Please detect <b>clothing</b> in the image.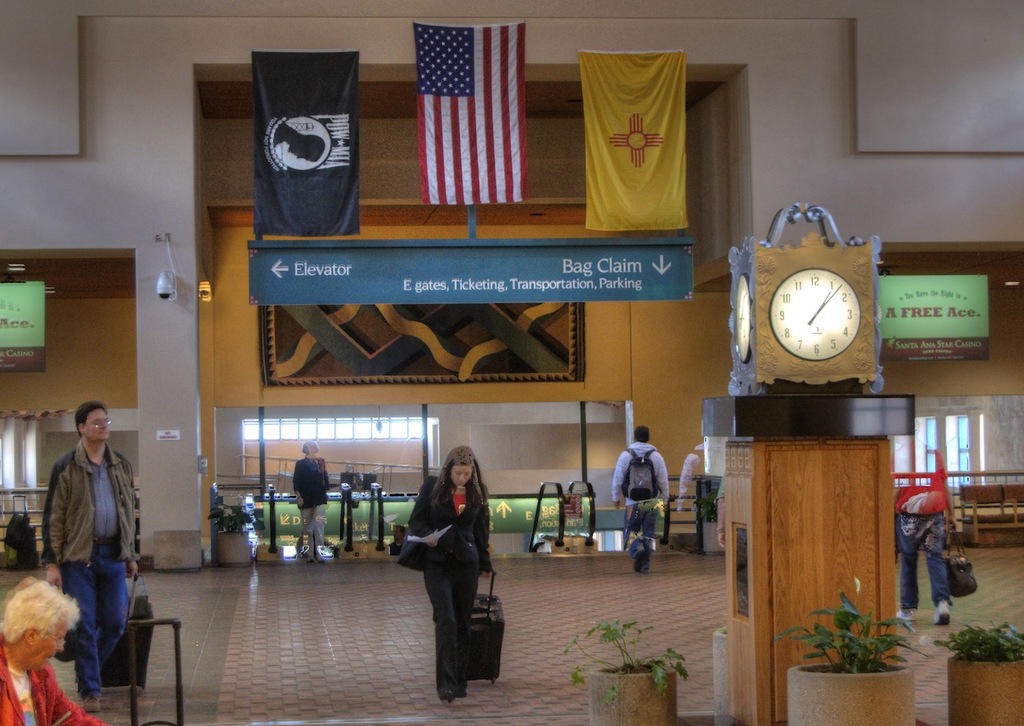
left=393, top=462, right=497, bottom=695.
